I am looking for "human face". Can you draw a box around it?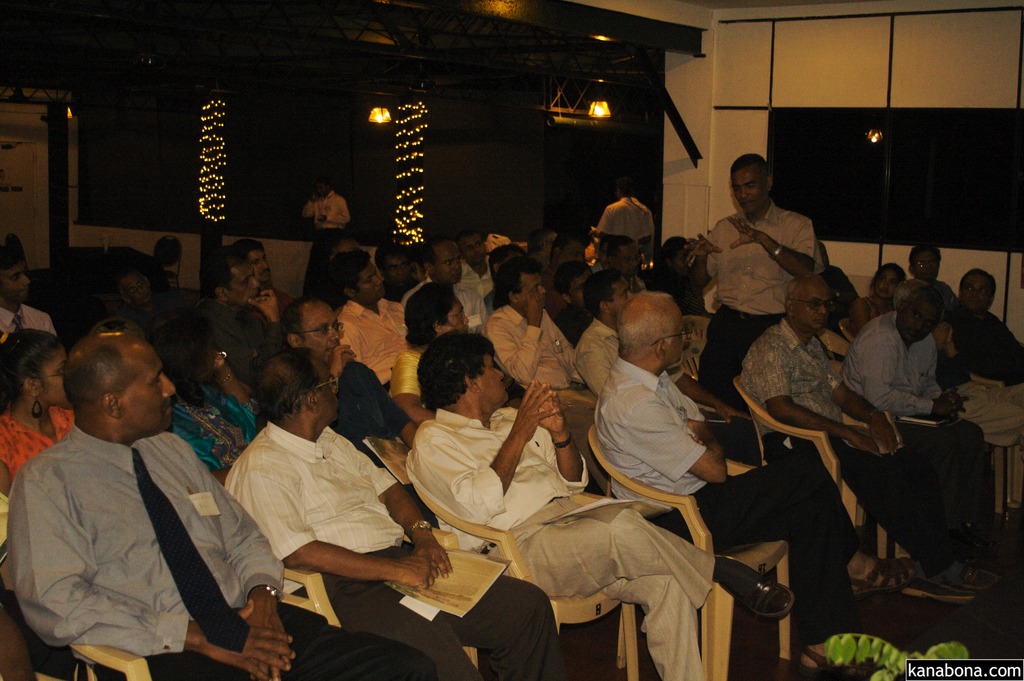
Sure, the bounding box is (left=431, top=243, right=461, bottom=282).
